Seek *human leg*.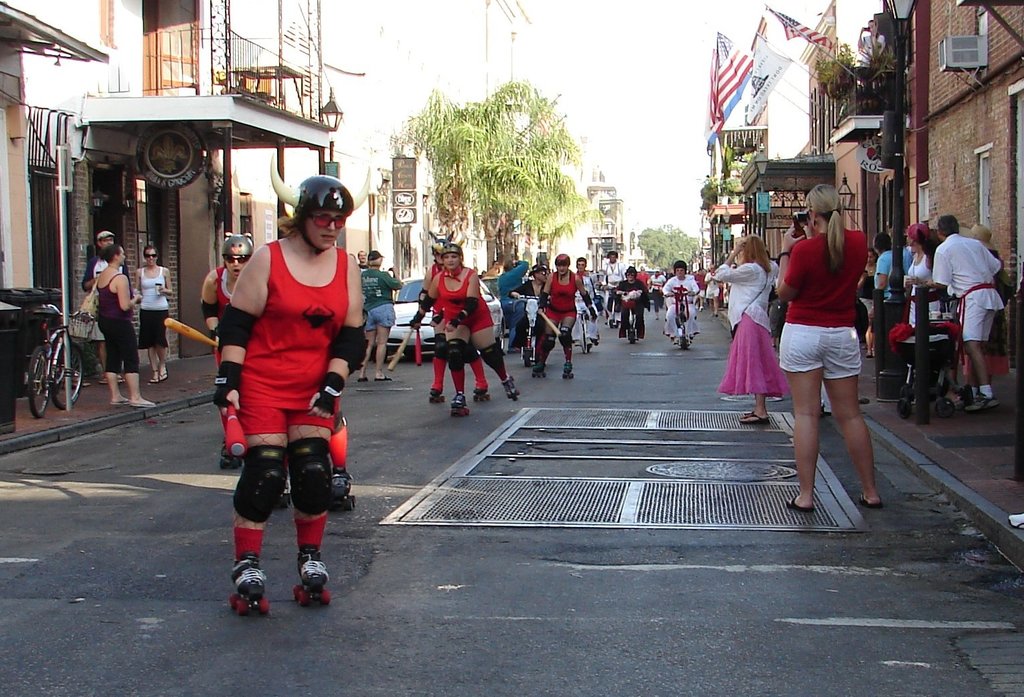
{"left": 361, "top": 328, "right": 372, "bottom": 380}.
